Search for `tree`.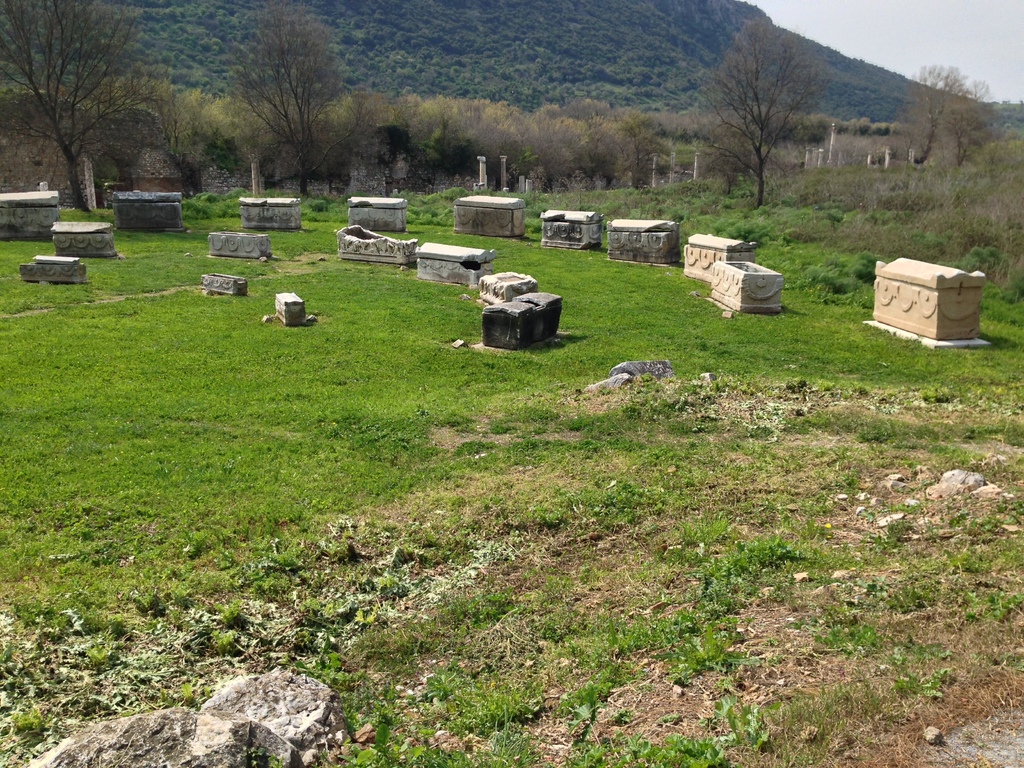
Found at <bbox>696, 22, 846, 189</bbox>.
